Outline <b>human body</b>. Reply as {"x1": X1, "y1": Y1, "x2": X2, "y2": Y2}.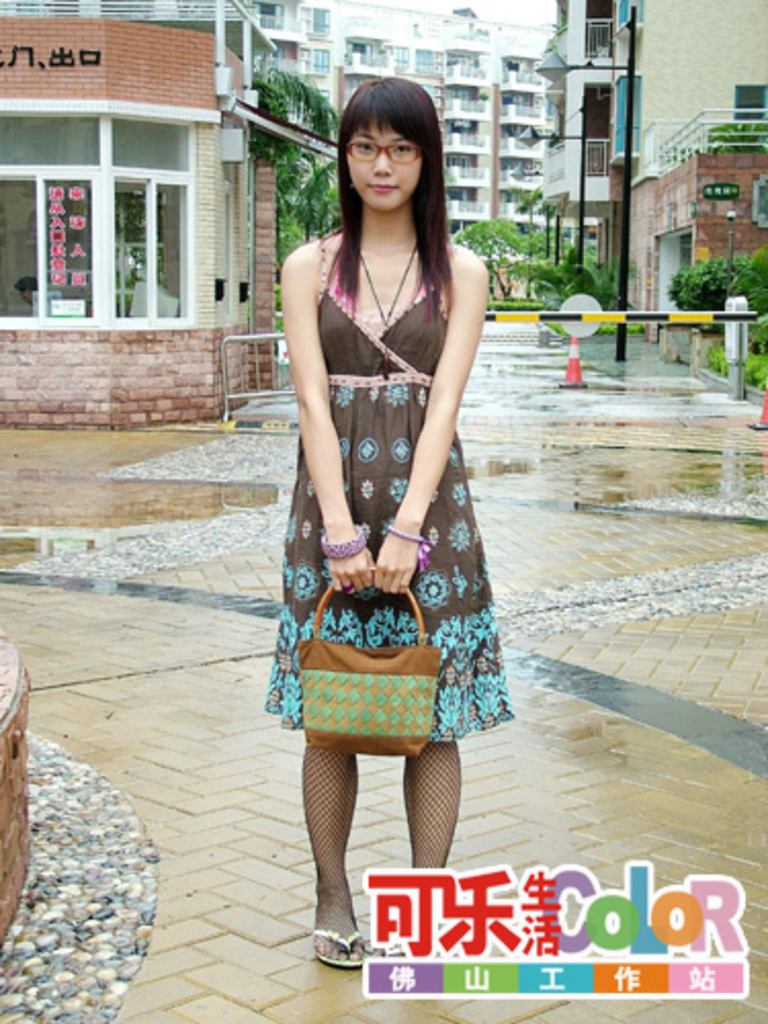
{"x1": 258, "y1": 98, "x2": 502, "y2": 948}.
